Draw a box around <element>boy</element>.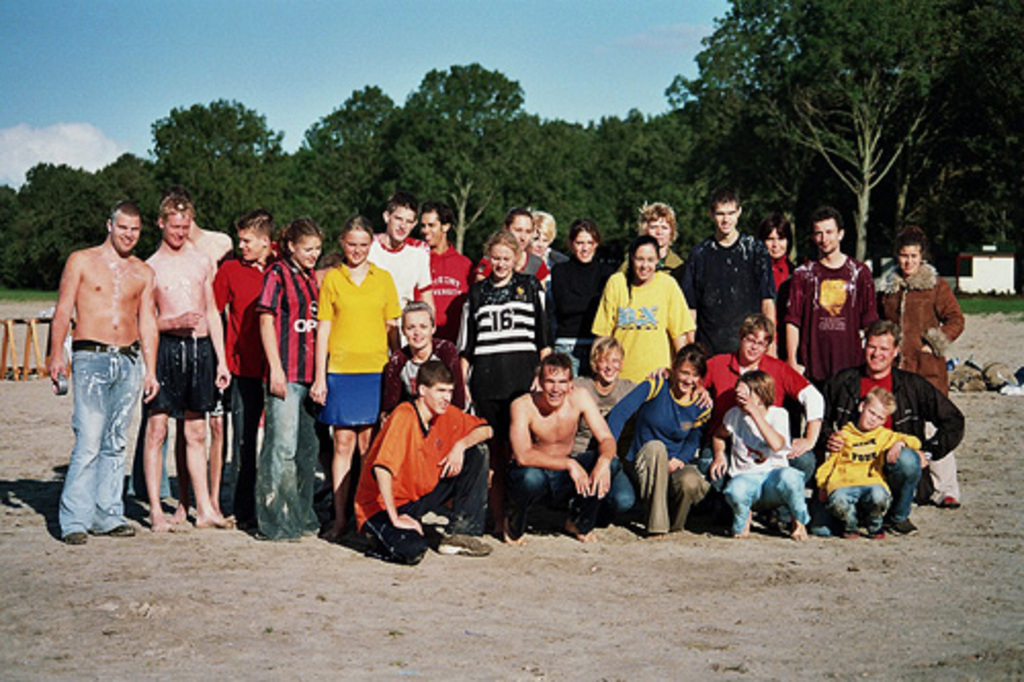
(left=606, top=197, right=686, bottom=279).
